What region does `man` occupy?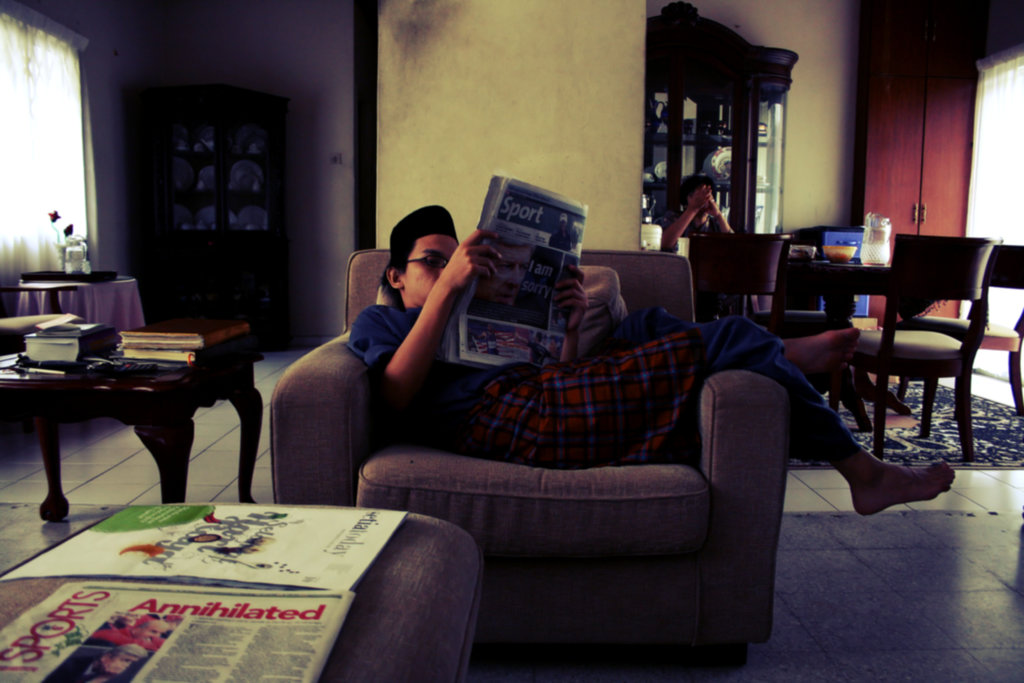
x1=652, y1=174, x2=735, y2=247.
